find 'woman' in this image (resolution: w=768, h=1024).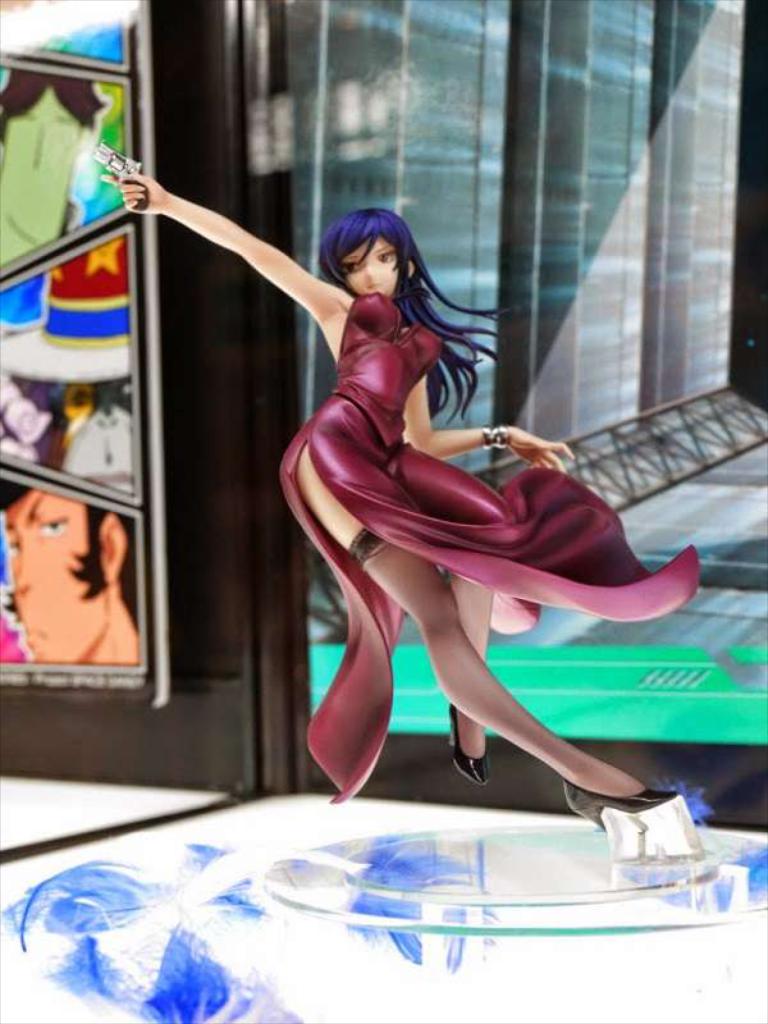
x1=163, y1=137, x2=599, y2=855.
